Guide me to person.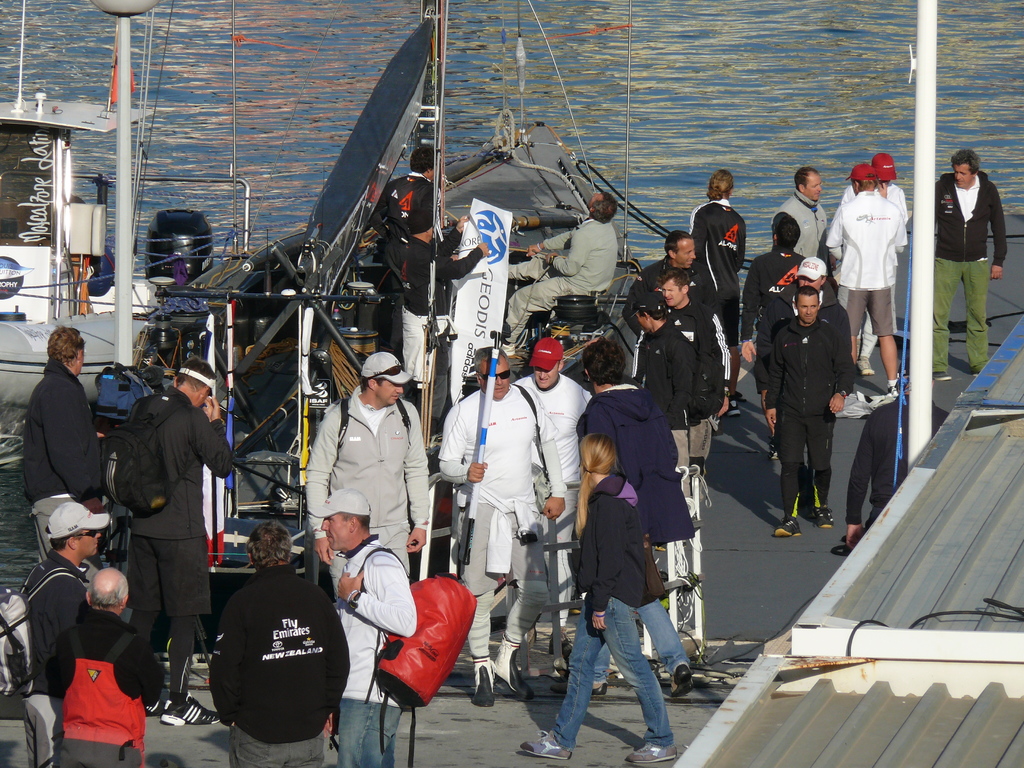
Guidance: pyautogui.locateOnScreen(575, 339, 698, 696).
